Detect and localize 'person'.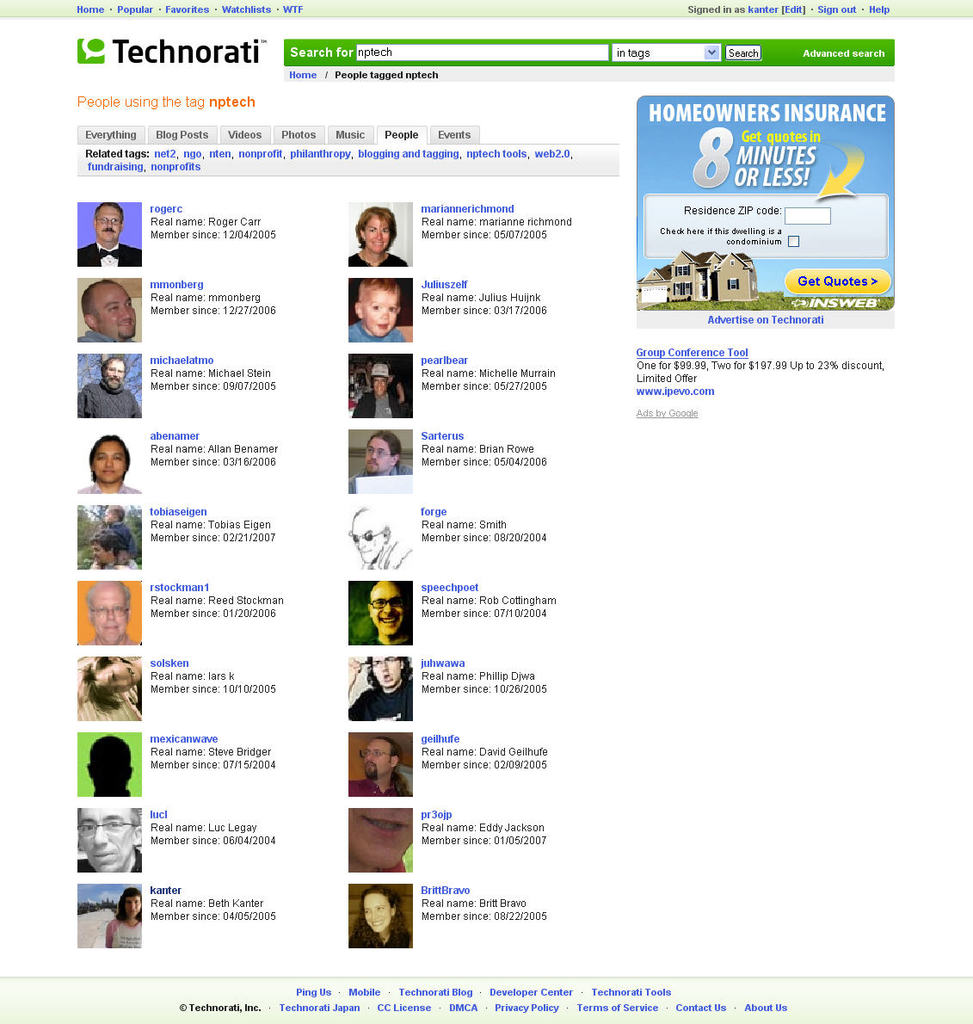
Localized at <region>352, 808, 410, 879</region>.
